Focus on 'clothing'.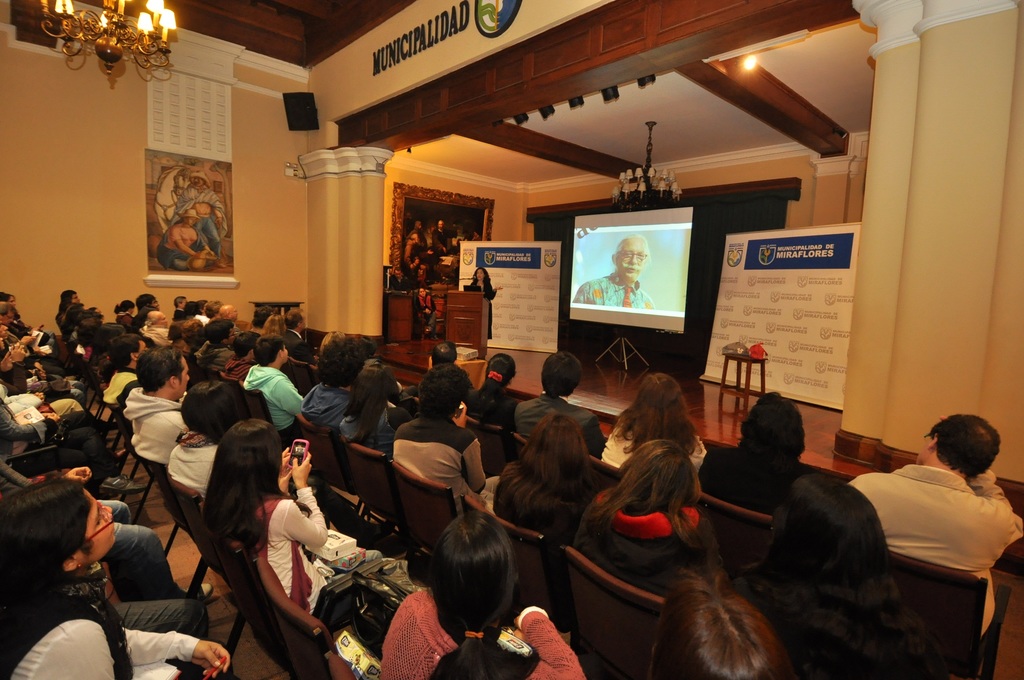
Focused at left=170, top=318, right=193, bottom=349.
